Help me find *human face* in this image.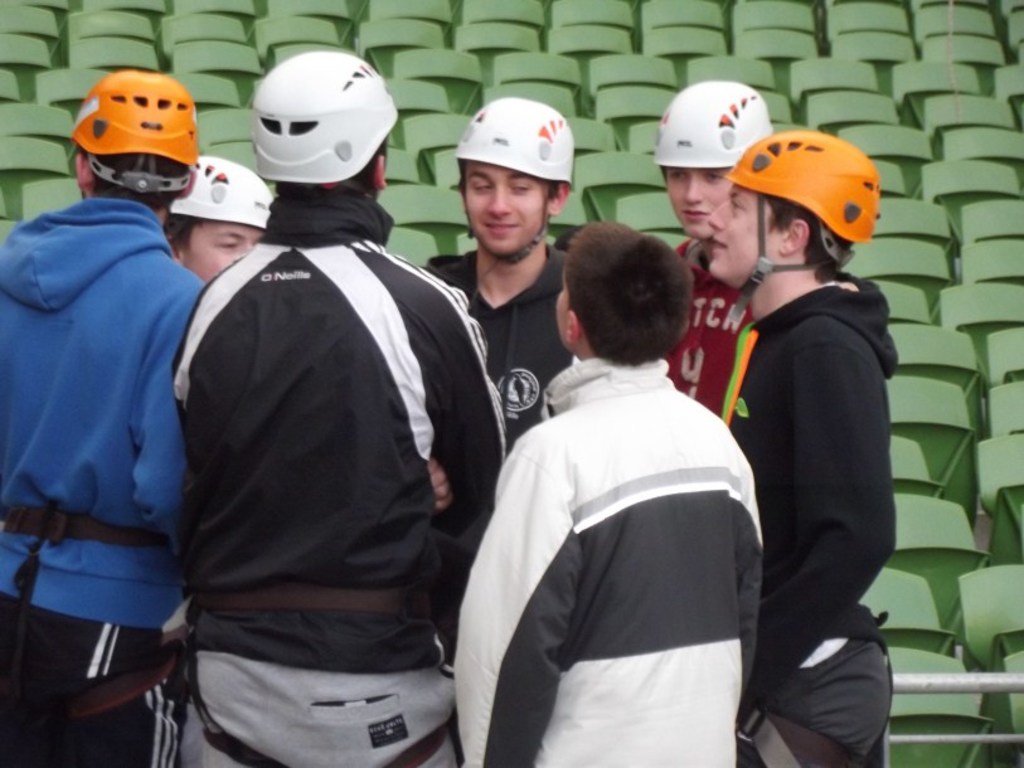
Found it: [left=184, top=222, right=265, bottom=283].
